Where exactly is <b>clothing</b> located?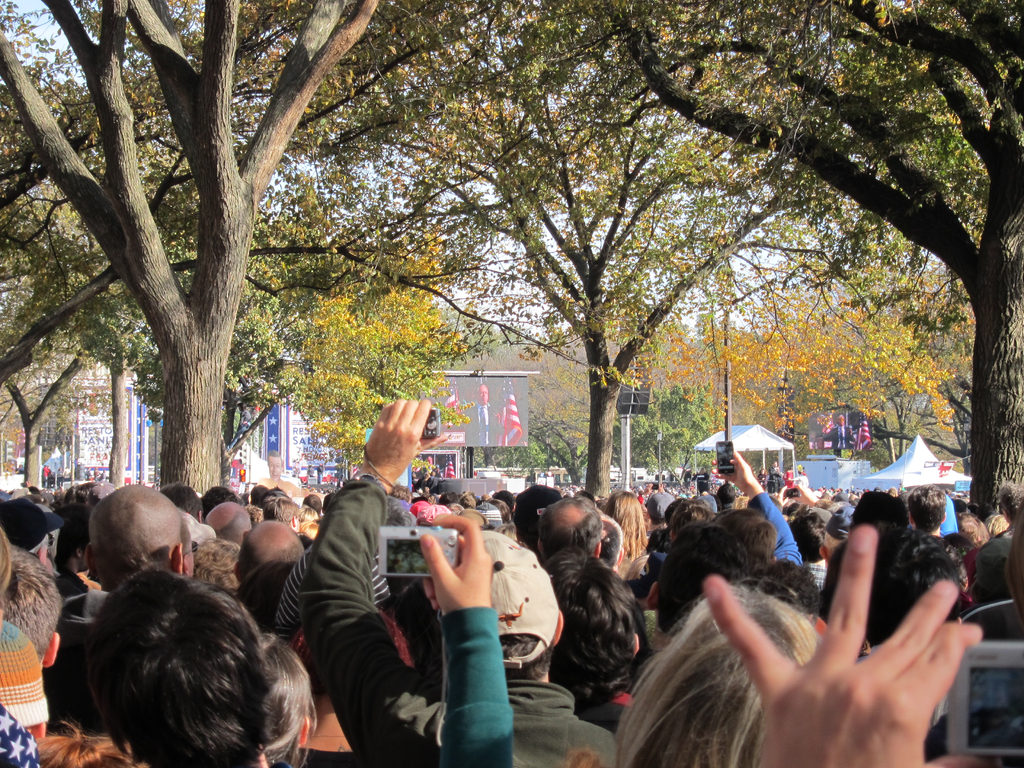
Its bounding box is bbox=[964, 534, 1017, 605].
